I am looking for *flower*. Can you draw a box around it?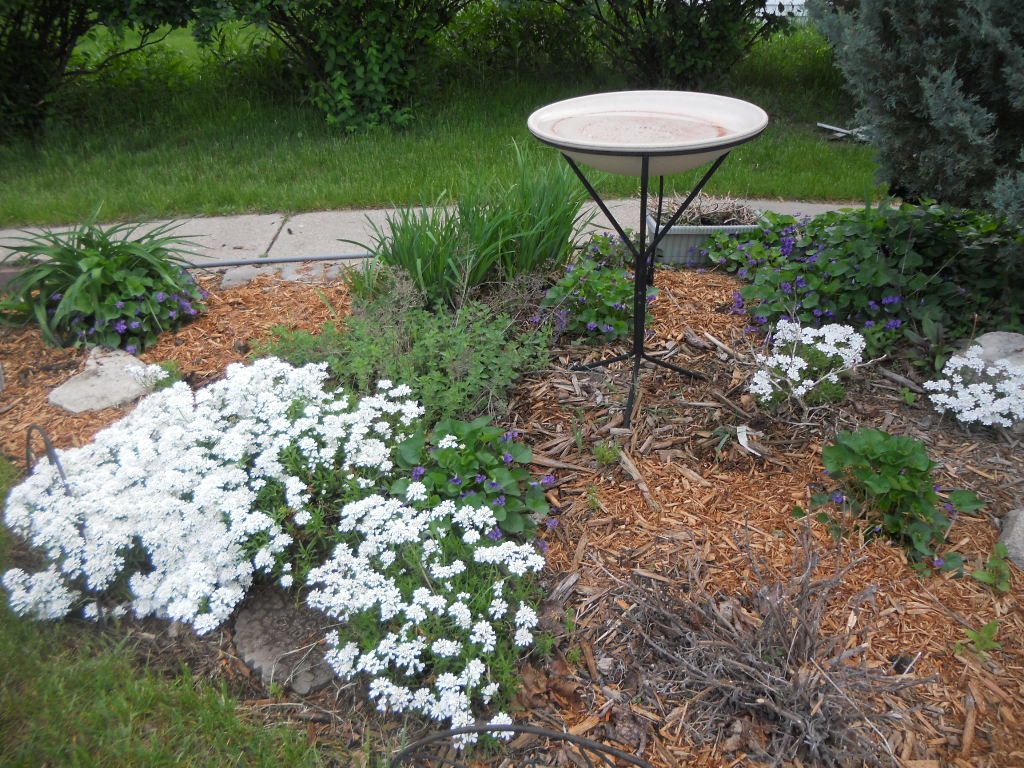
Sure, the bounding box is [x1=126, y1=321, x2=140, y2=330].
